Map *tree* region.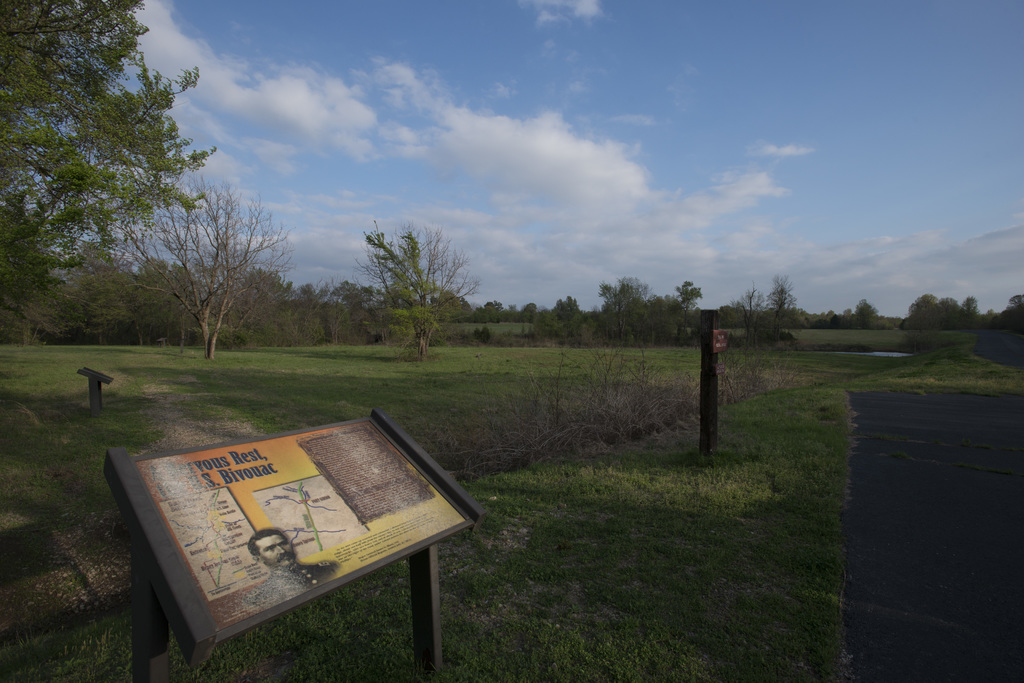
Mapped to (left=764, top=275, right=796, bottom=342).
